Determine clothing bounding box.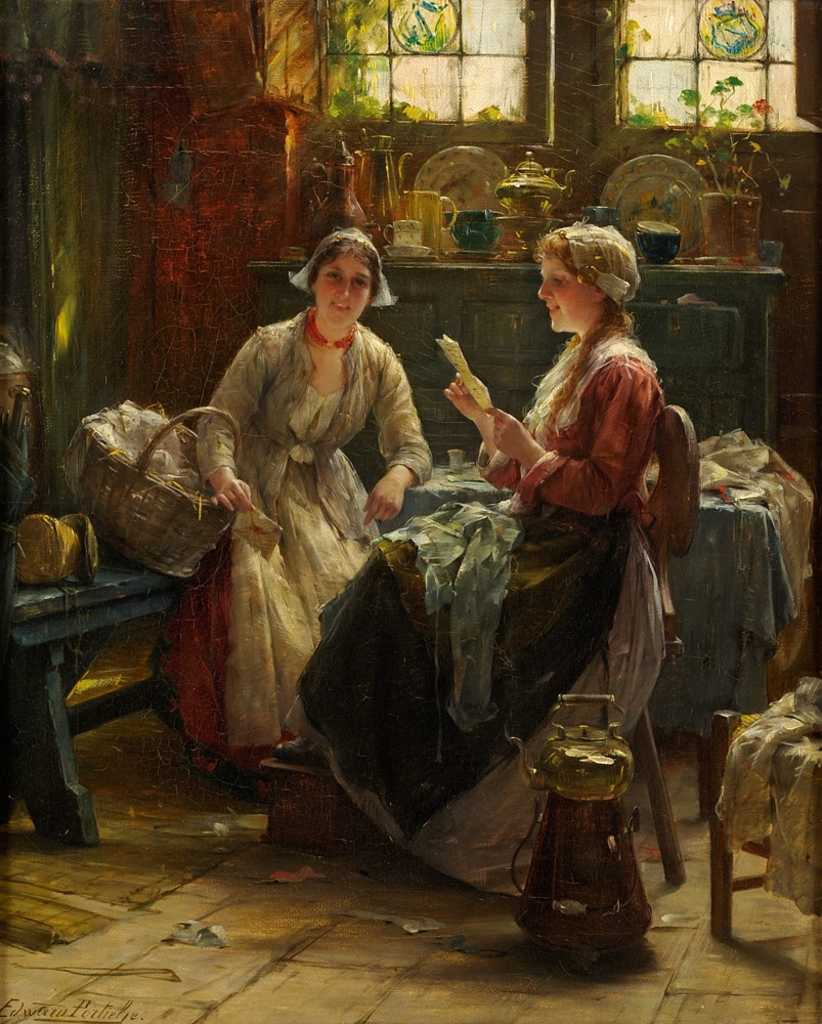
Determined: [x1=318, y1=335, x2=668, y2=897].
